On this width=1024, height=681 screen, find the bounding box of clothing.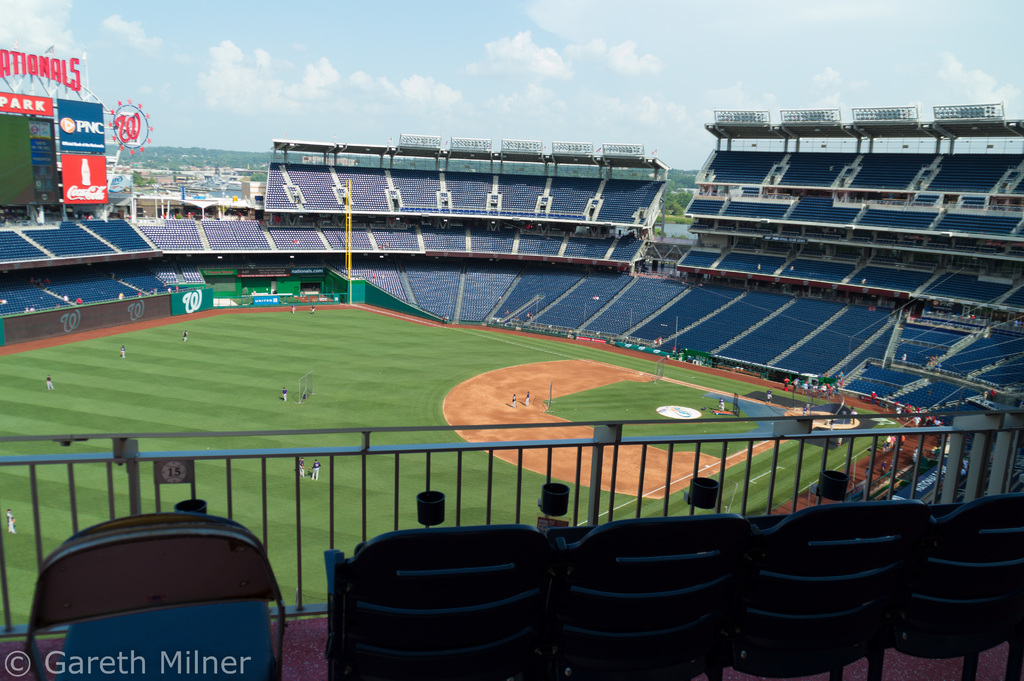
Bounding box: x1=714 y1=397 x2=727 y2=410.
